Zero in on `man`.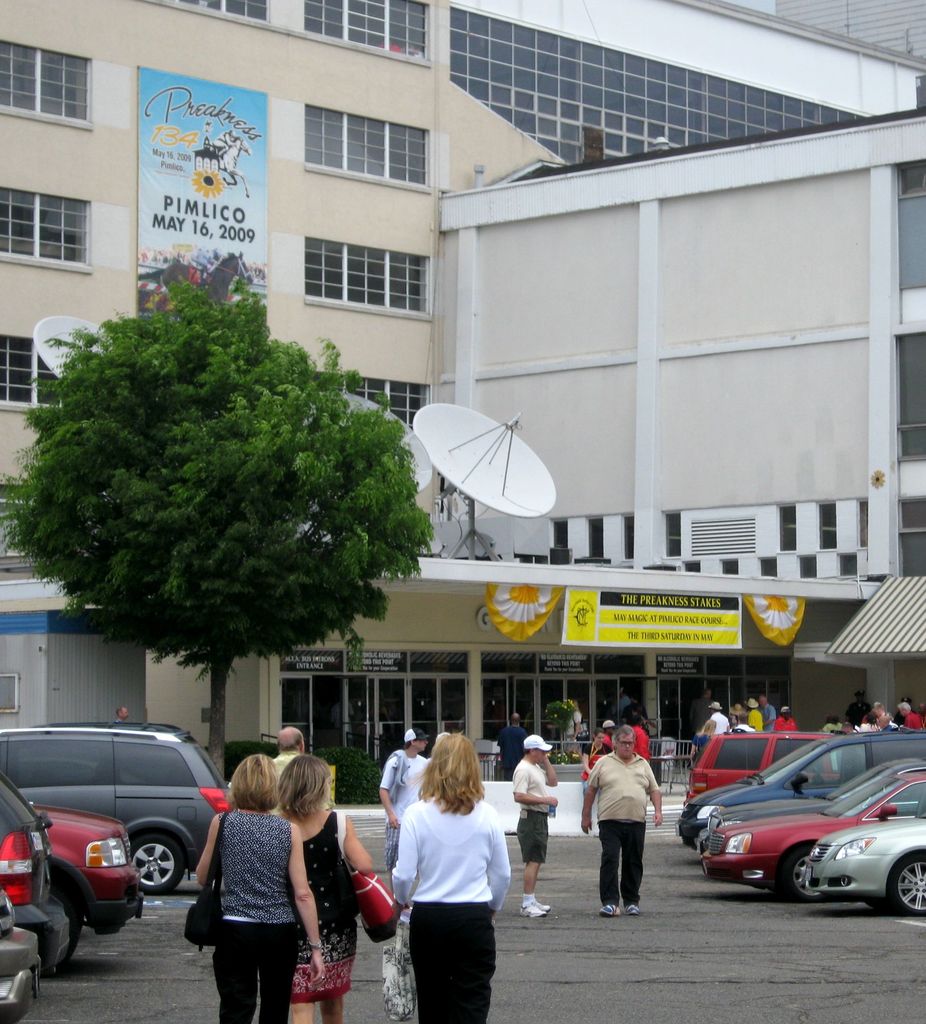
Zeroed in: 376, 725, 430, 881.
